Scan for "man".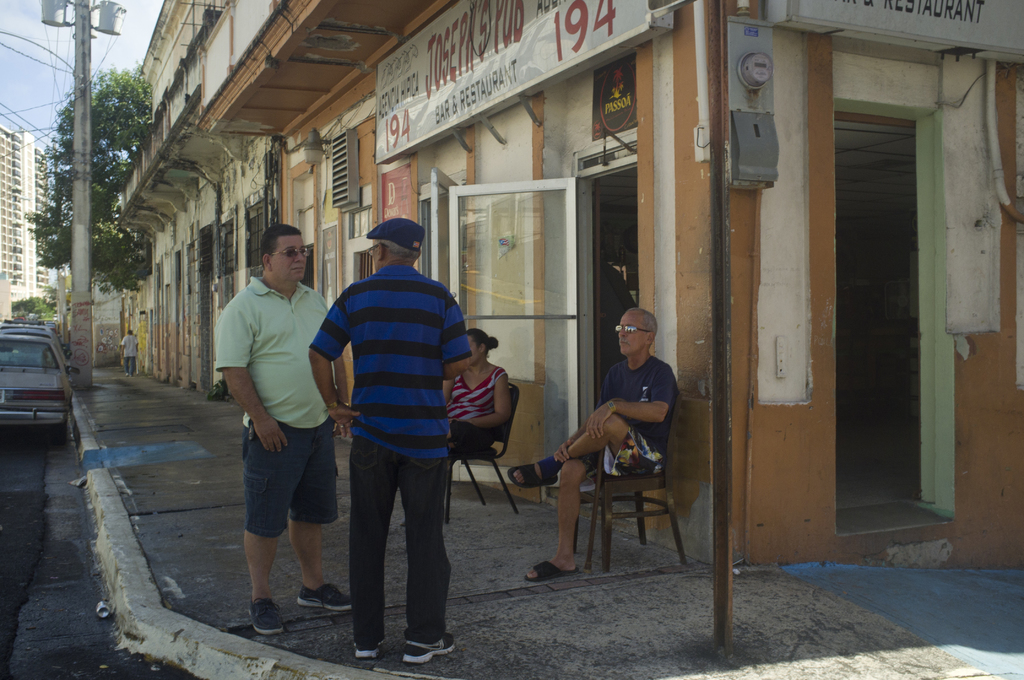
Scan result: l=308, t=219, r=472, b=668.
